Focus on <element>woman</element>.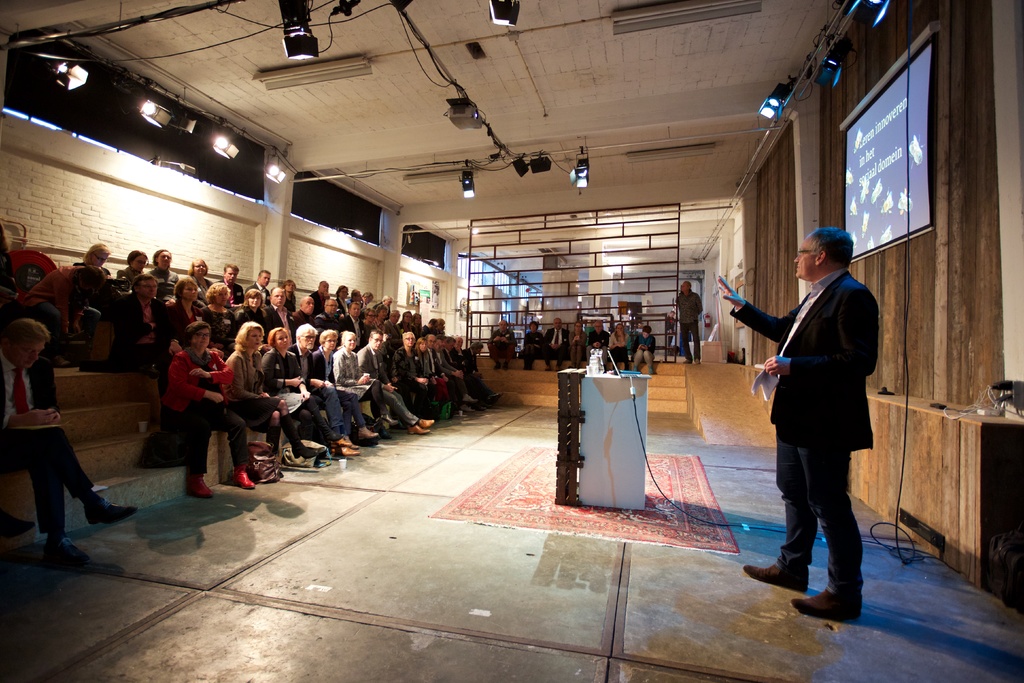
Focused at {"x1": 569, "y1": 325, "x2": 582, "y2": 363}.
